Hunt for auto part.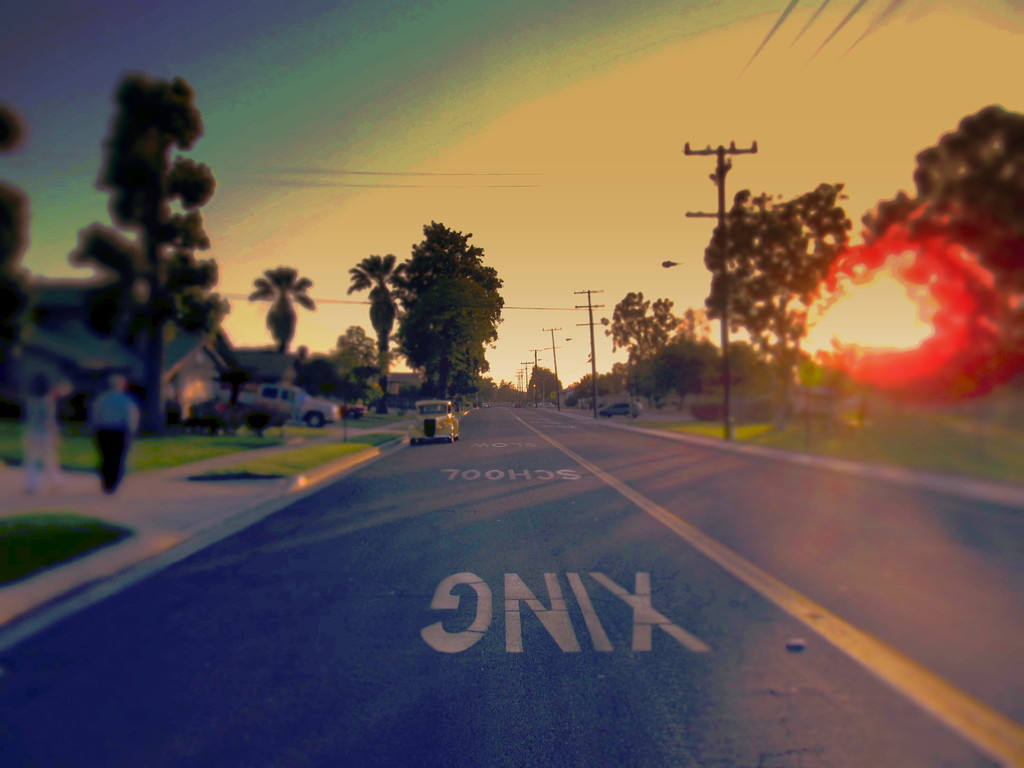
Hunted down at (x1=302, y1=410, x2=323, y2=426).
